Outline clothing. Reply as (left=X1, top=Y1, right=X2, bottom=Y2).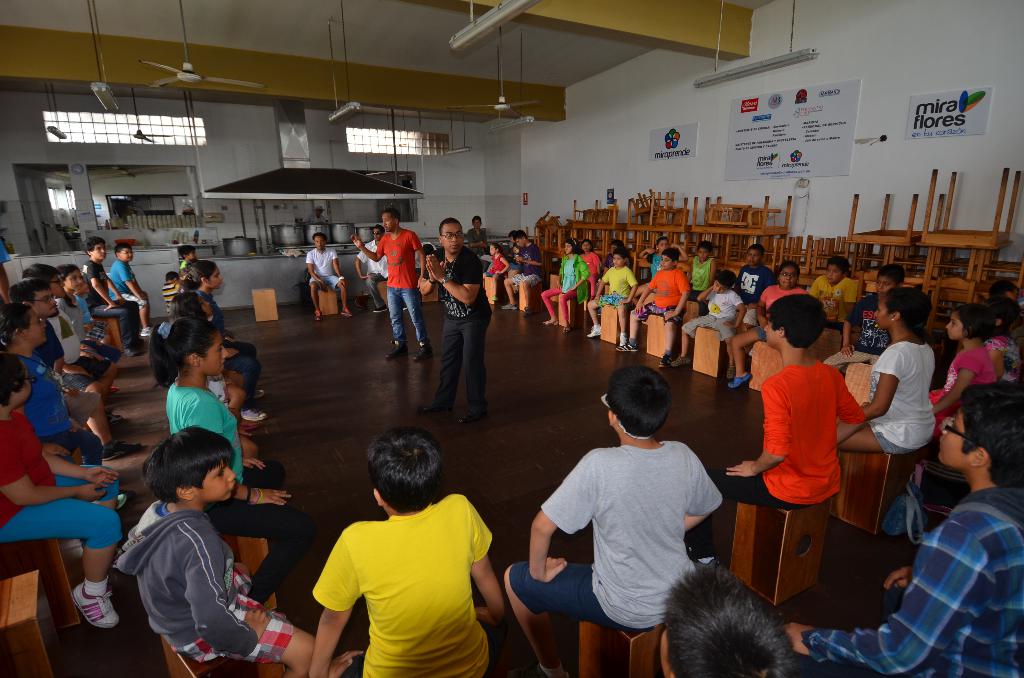
(left=0, top=404, right=130, bottom=551).
